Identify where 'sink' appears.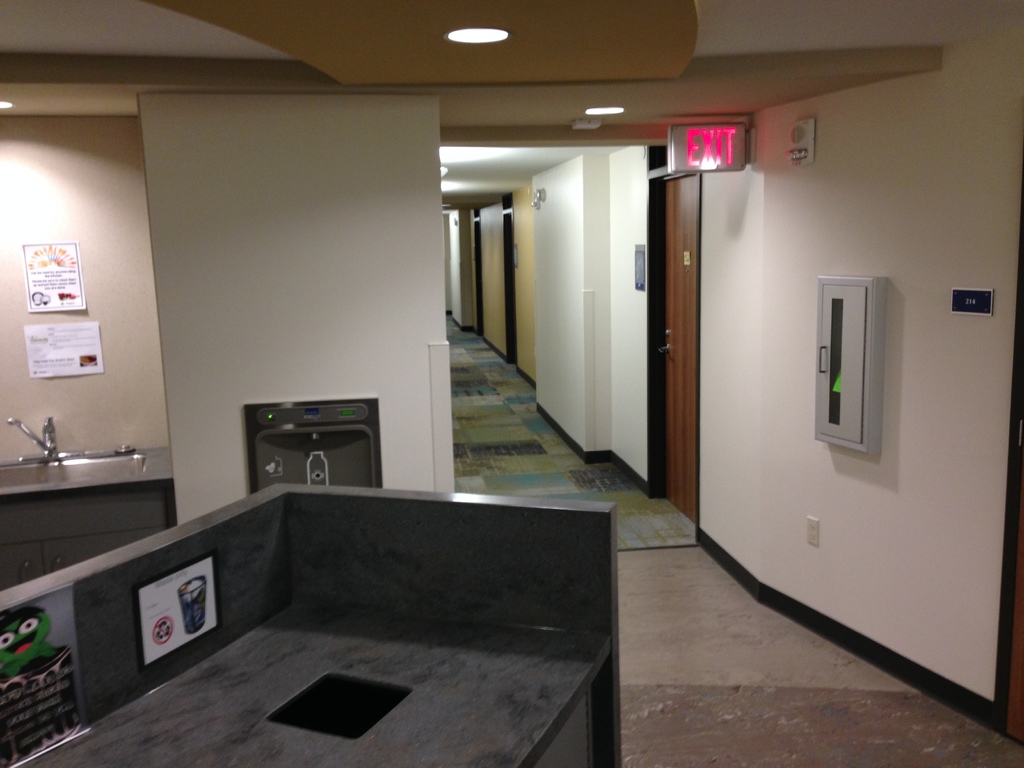
Appears at box=[11, 424, 130, 519].
